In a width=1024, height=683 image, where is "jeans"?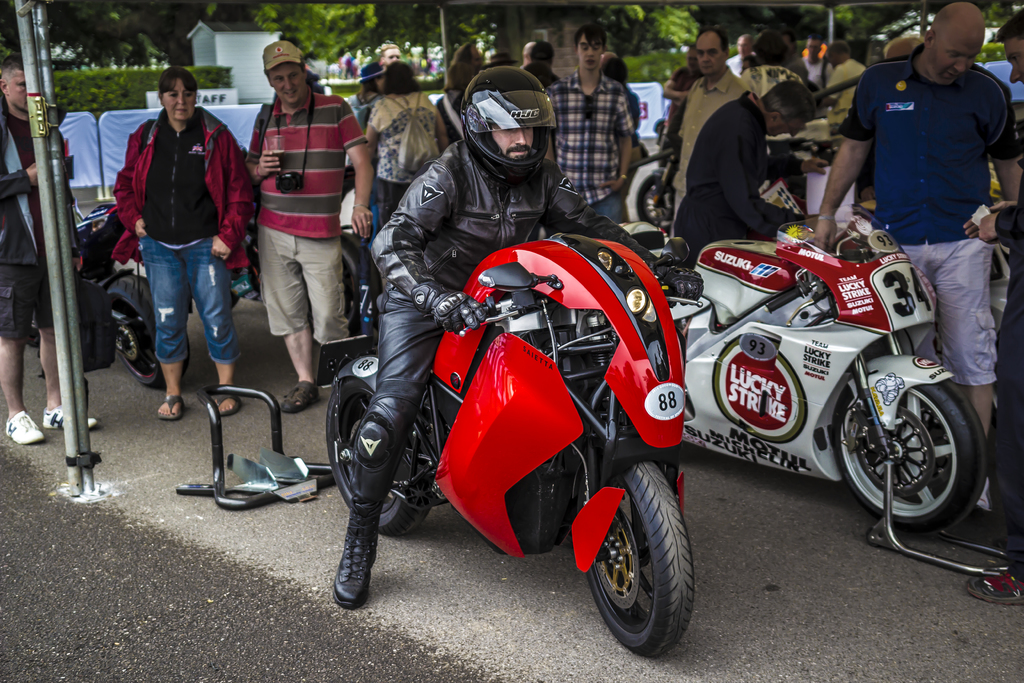
138, 240, 243, 361.
